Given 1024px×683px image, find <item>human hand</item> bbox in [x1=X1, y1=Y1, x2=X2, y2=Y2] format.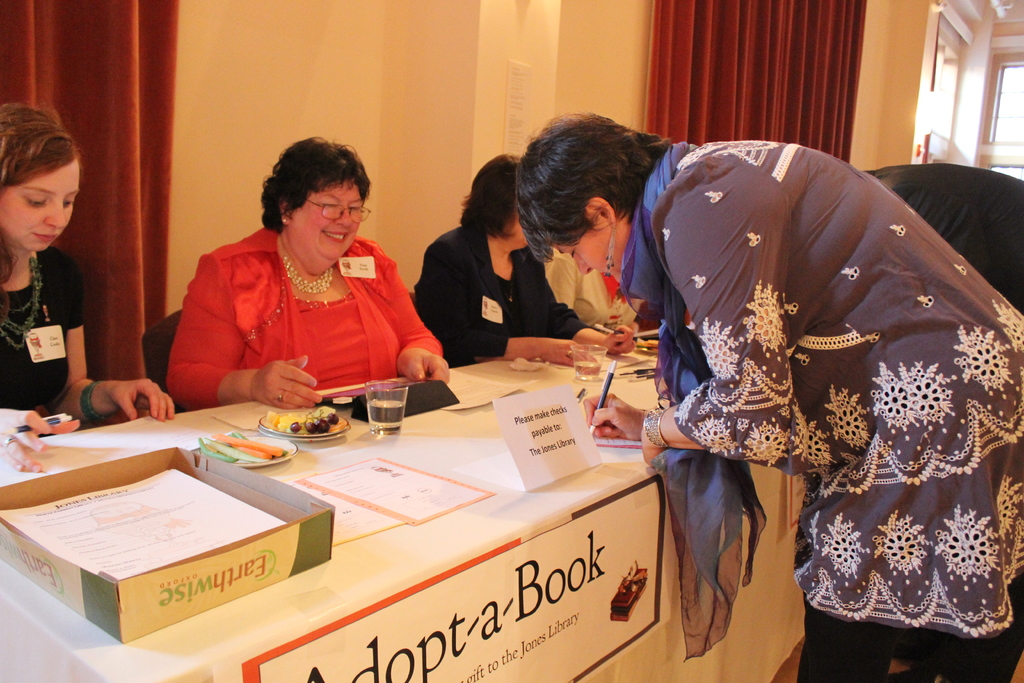
[x1=541, y1=336, x2=596, y2=368].
